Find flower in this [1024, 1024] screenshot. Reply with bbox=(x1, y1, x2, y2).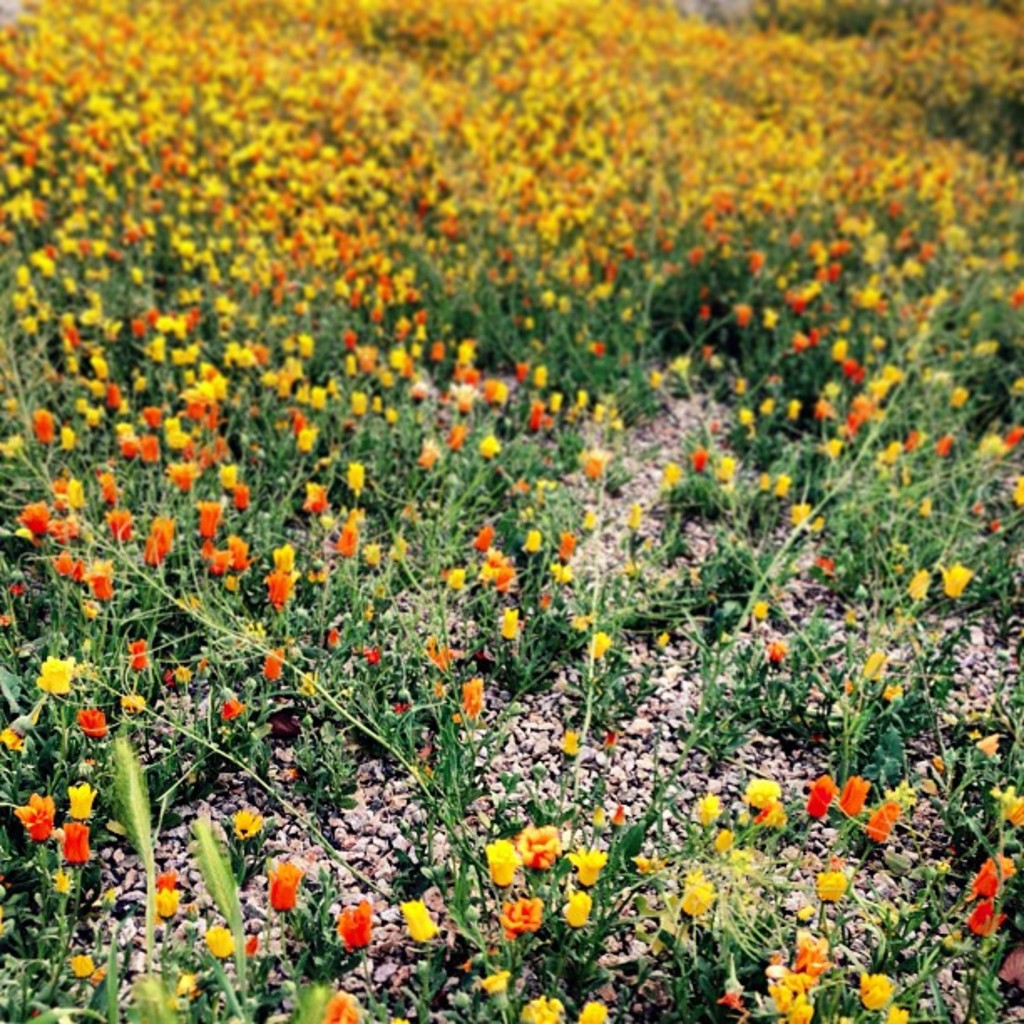
bbox=(266, 862, 298, 915).
